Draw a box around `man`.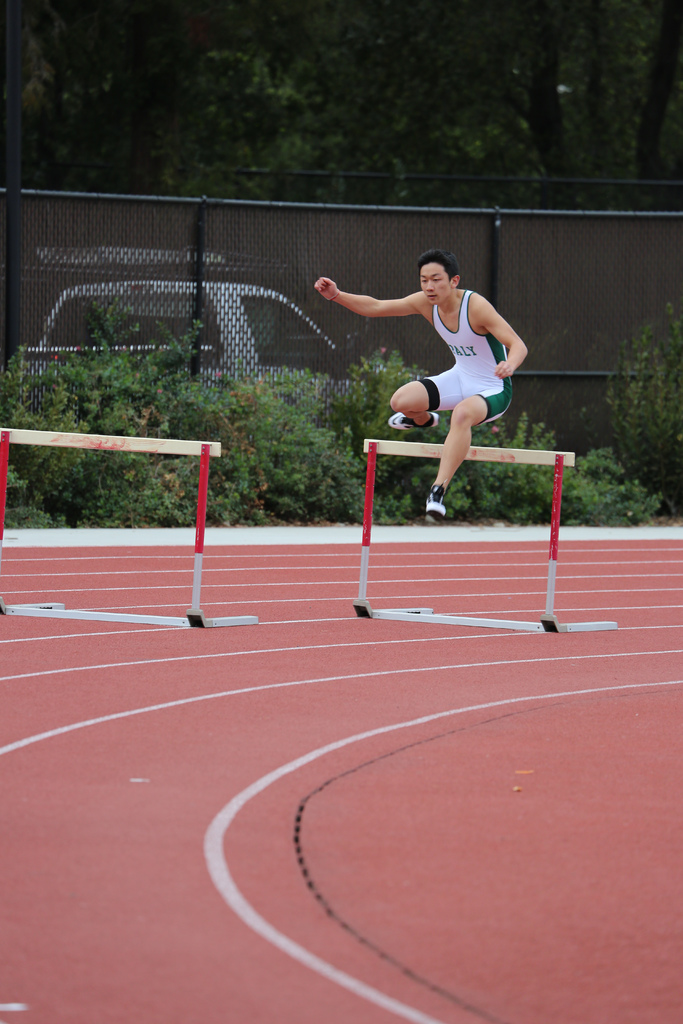
bbox(330, 245, 547, 520).
